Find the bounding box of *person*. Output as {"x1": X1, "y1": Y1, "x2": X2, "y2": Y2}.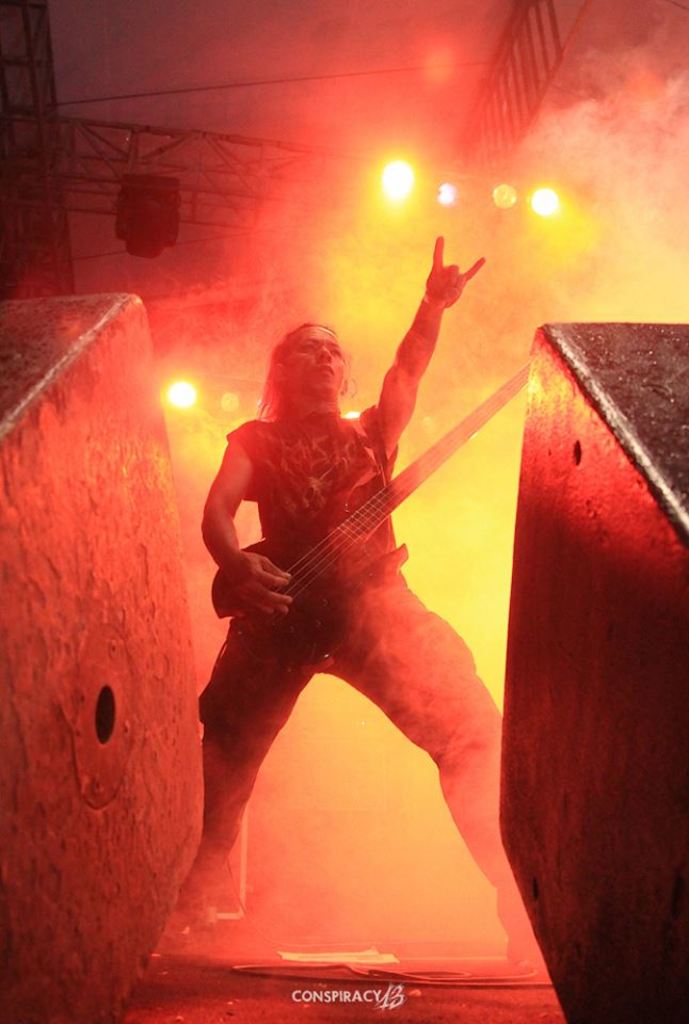
{"x1": 198, "y1": 202, "x2": 506, "y2": 964}.
